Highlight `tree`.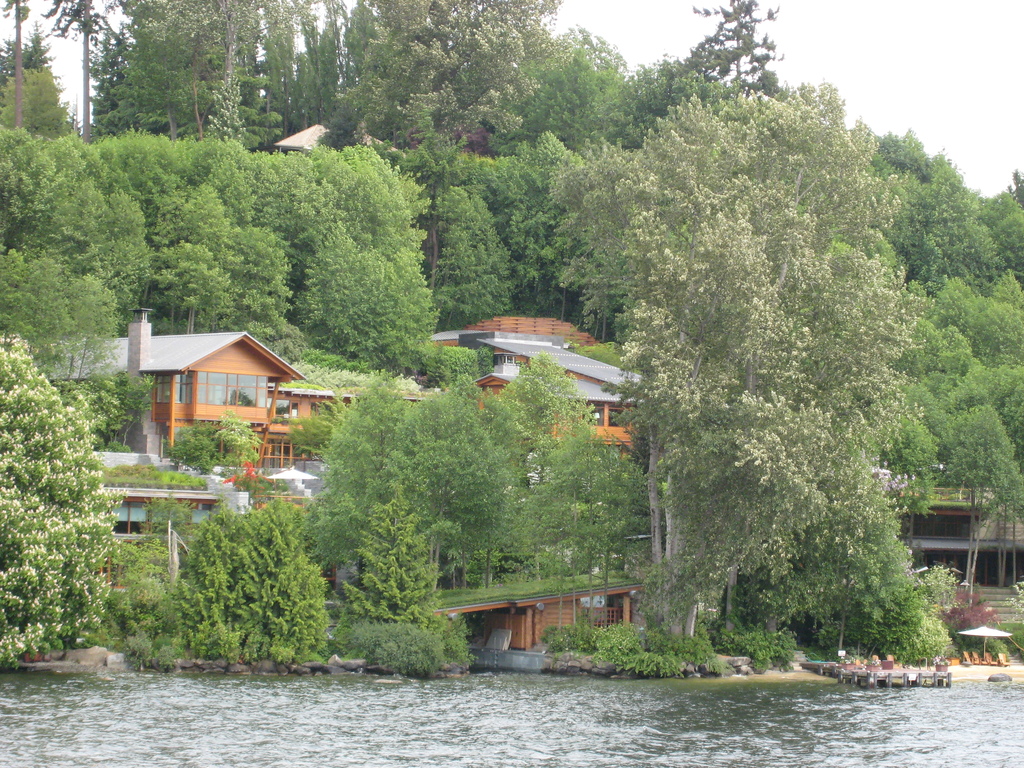
Highlighted region: {"left": 0, "top": 241, "right": 126, "bottom": 437}.
